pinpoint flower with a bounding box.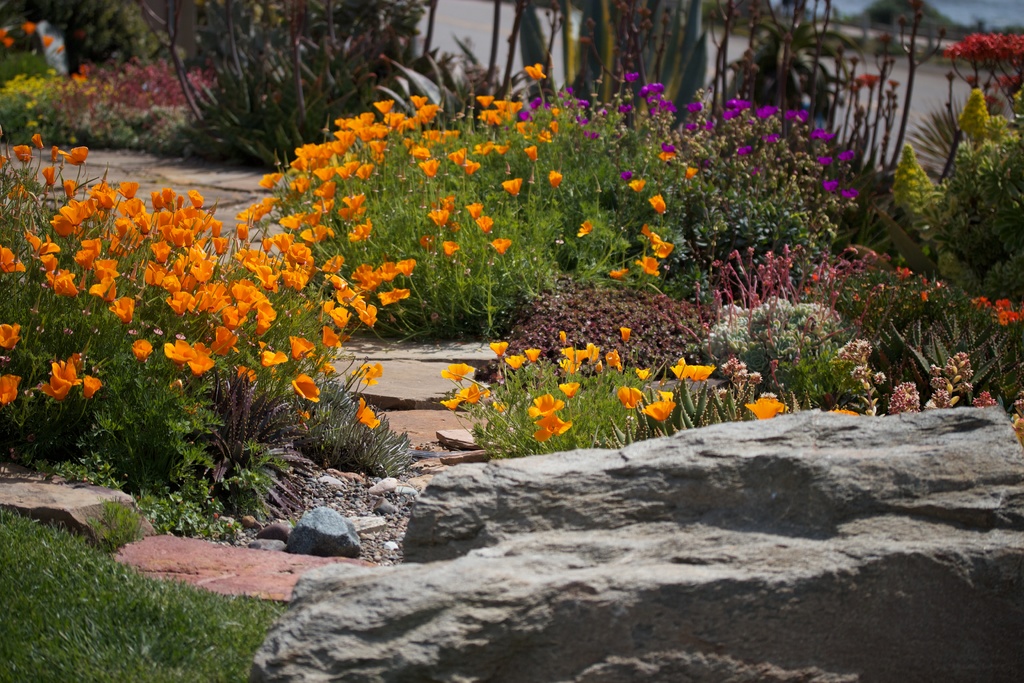
bbox(875, 279, 891, 293).
